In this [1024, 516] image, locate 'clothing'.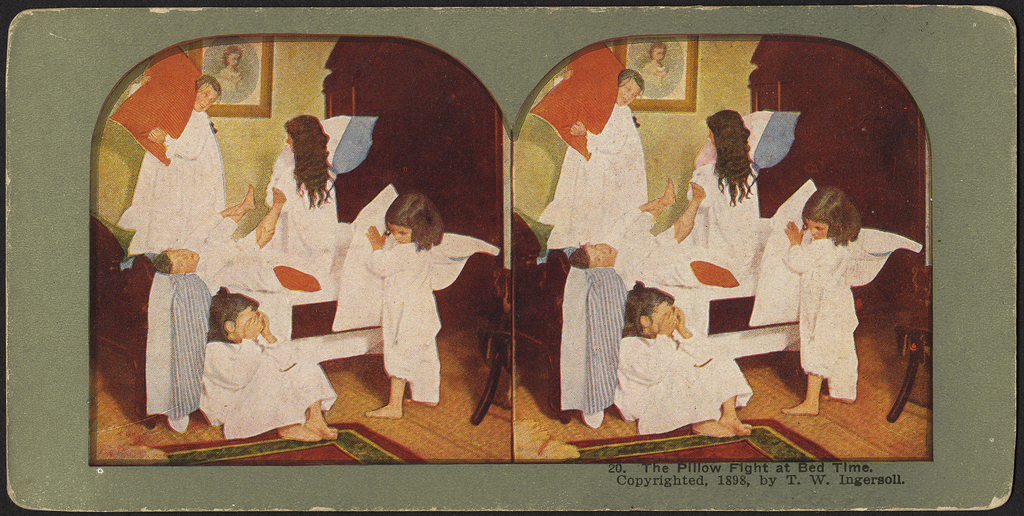
Bounding box: box(532, 104, 648, 245).
